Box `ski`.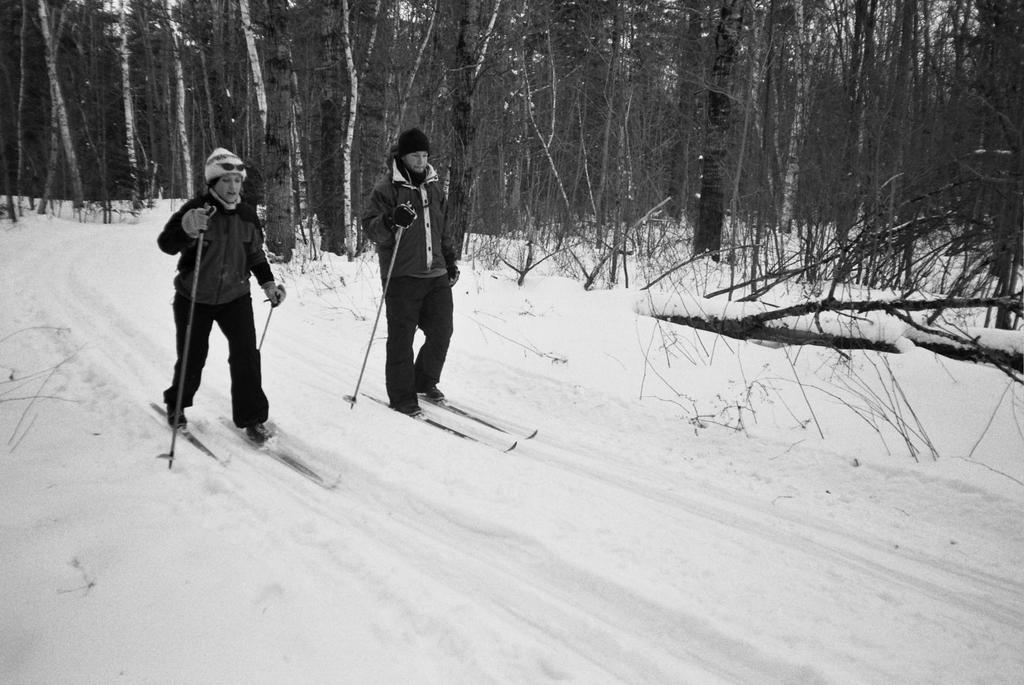
box(218, 416, 337, 494).
